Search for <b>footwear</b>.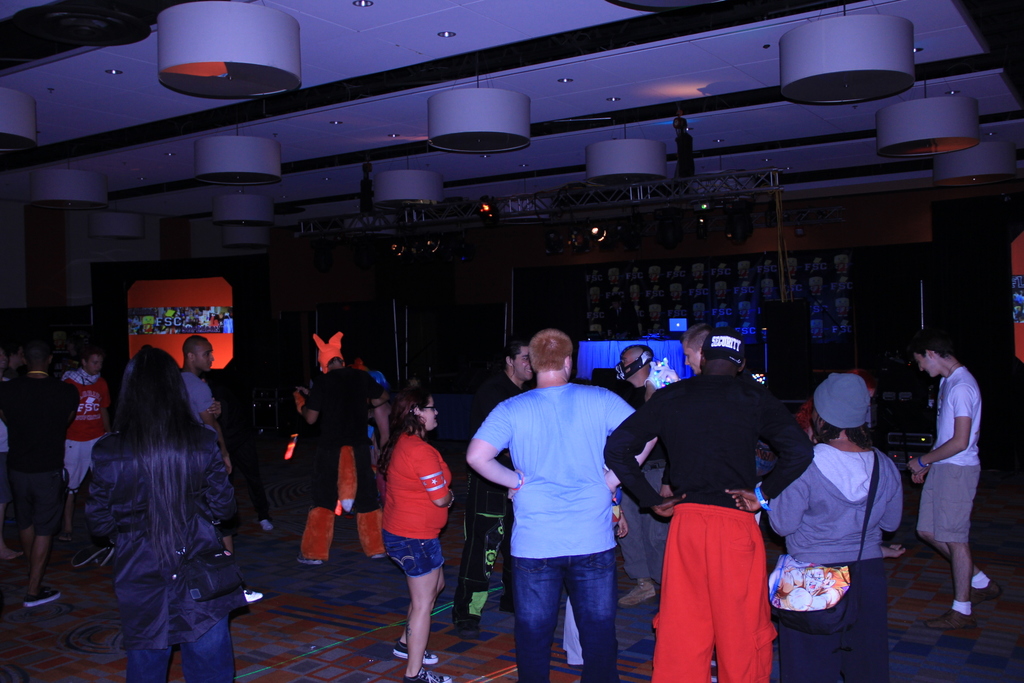
Found at locate(296, 557, 325, 565).
